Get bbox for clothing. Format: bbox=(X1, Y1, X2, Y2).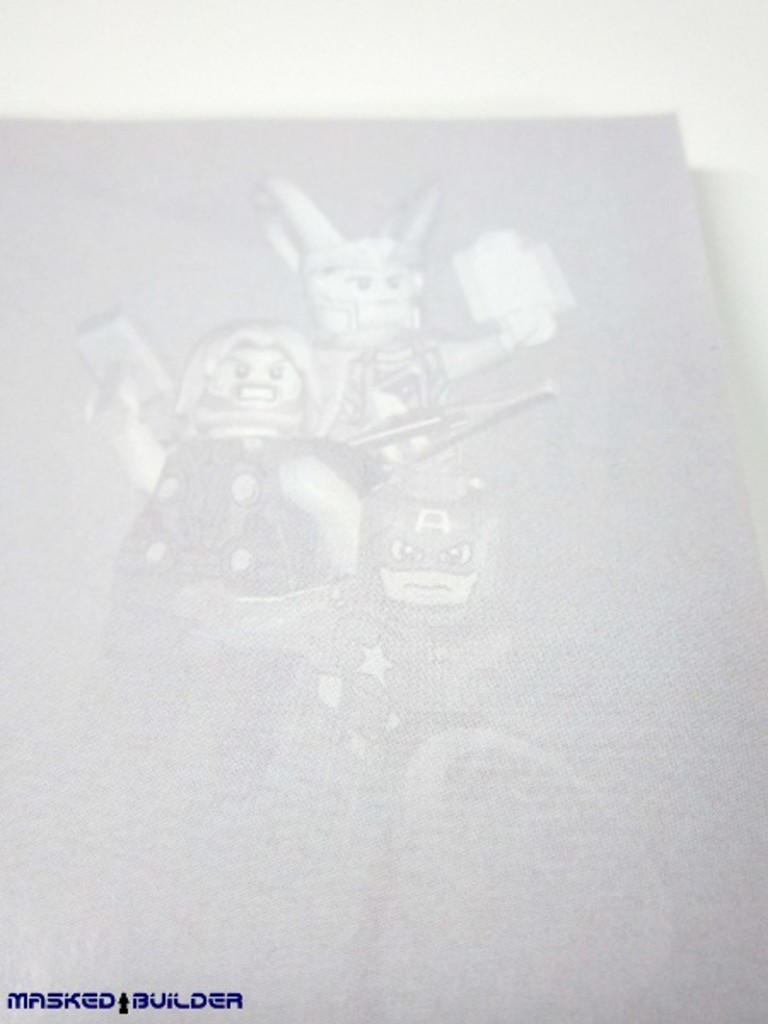
bbox=(234, 459, 556, 717).
